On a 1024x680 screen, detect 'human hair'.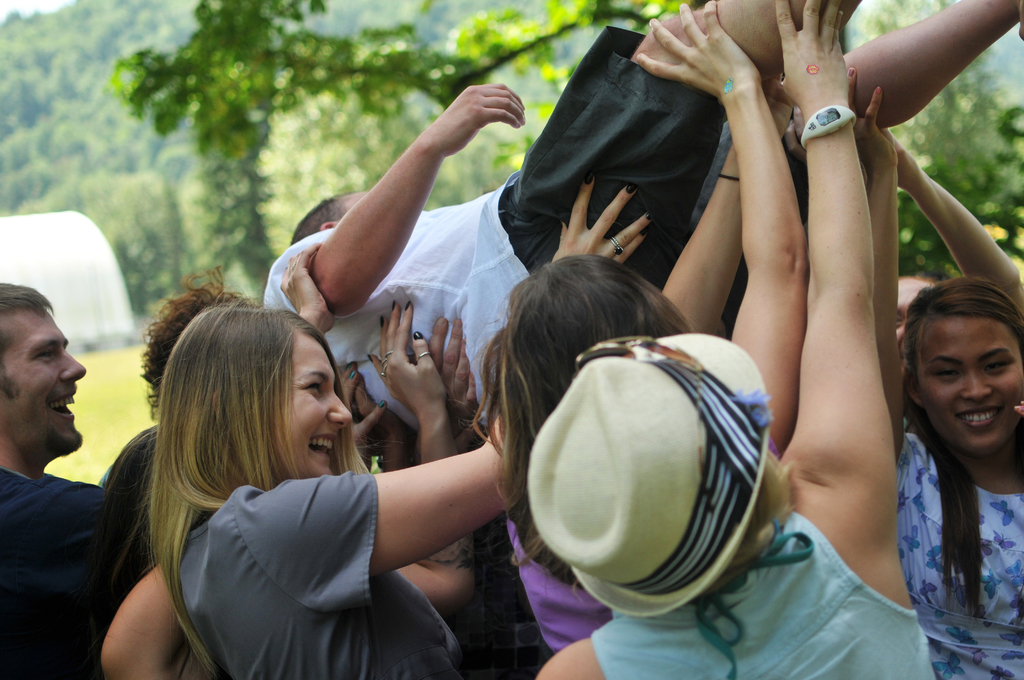
pyautogui.locateOnScreen(570, 430, 803, 679).
